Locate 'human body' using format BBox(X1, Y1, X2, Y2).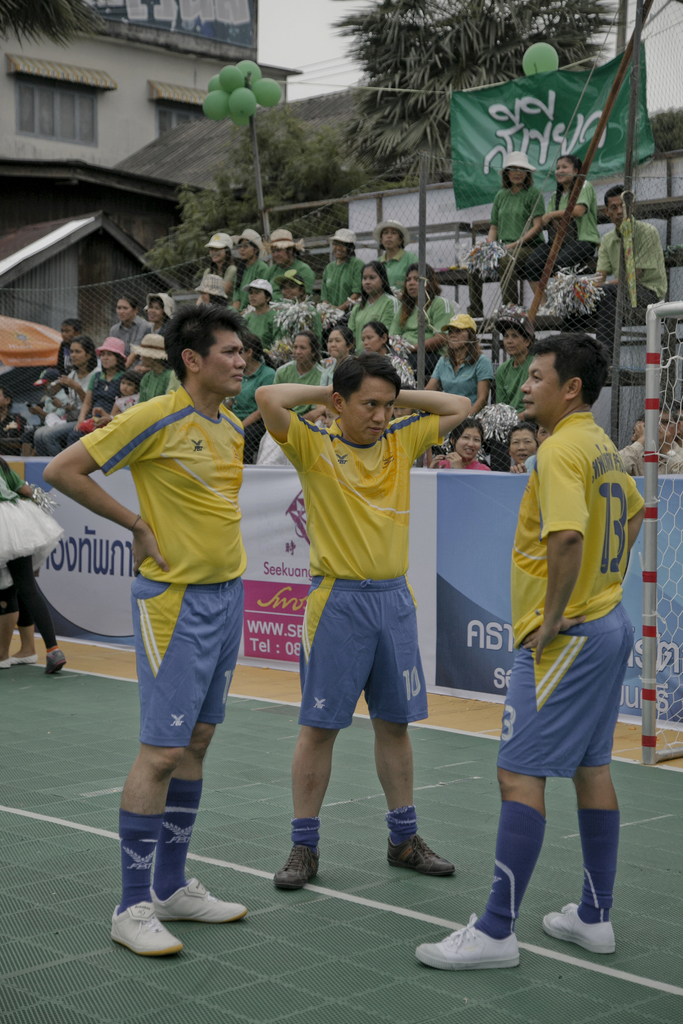
BBox(281, 342, 459, 883).
